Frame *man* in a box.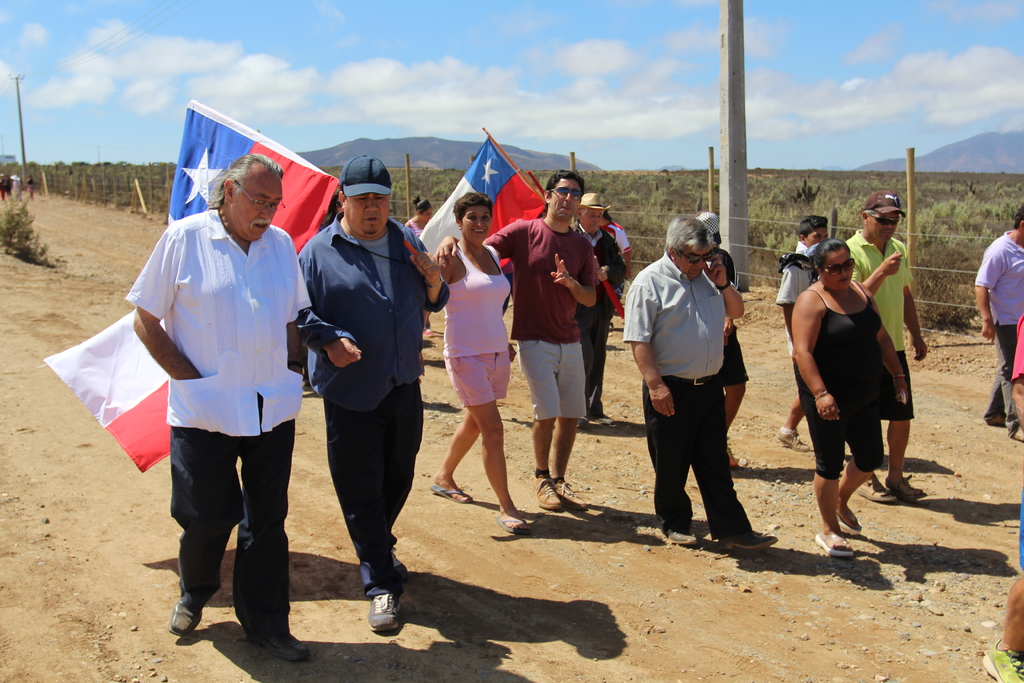
(left=967, top=202, right=1023, bottom=441).
